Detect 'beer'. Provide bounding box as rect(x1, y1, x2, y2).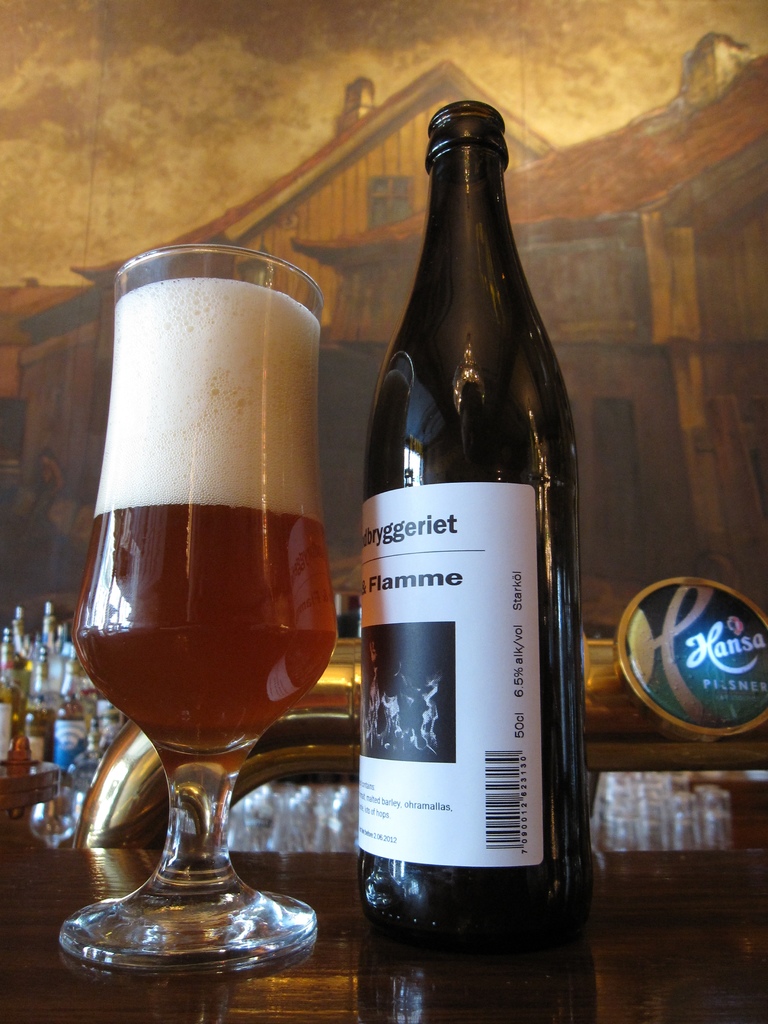
rect(77, 279, 336, 760).
